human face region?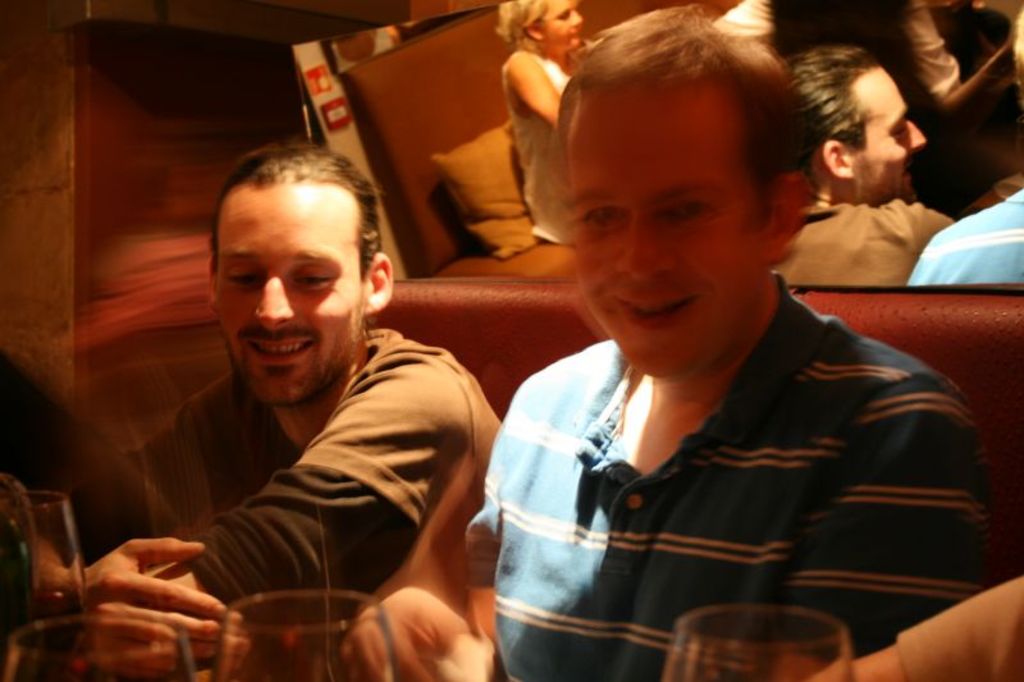
pyautogui.locateOnScreen(568, 100, 759, 381)
